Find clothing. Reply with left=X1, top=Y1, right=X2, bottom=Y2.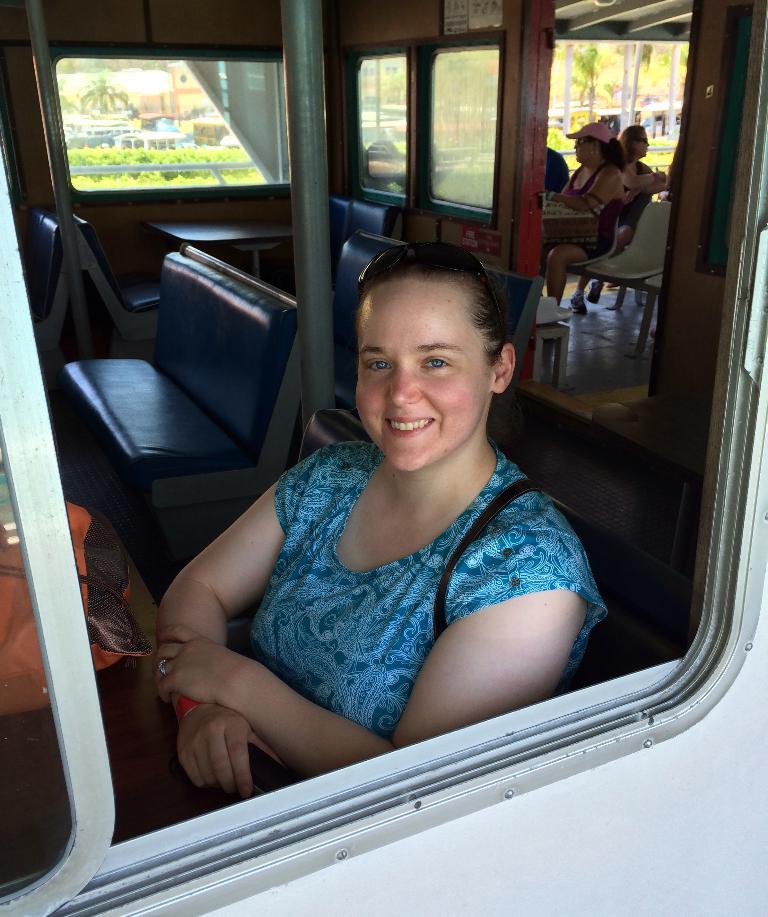
left=571, top=153, right=626, bottom=252.
